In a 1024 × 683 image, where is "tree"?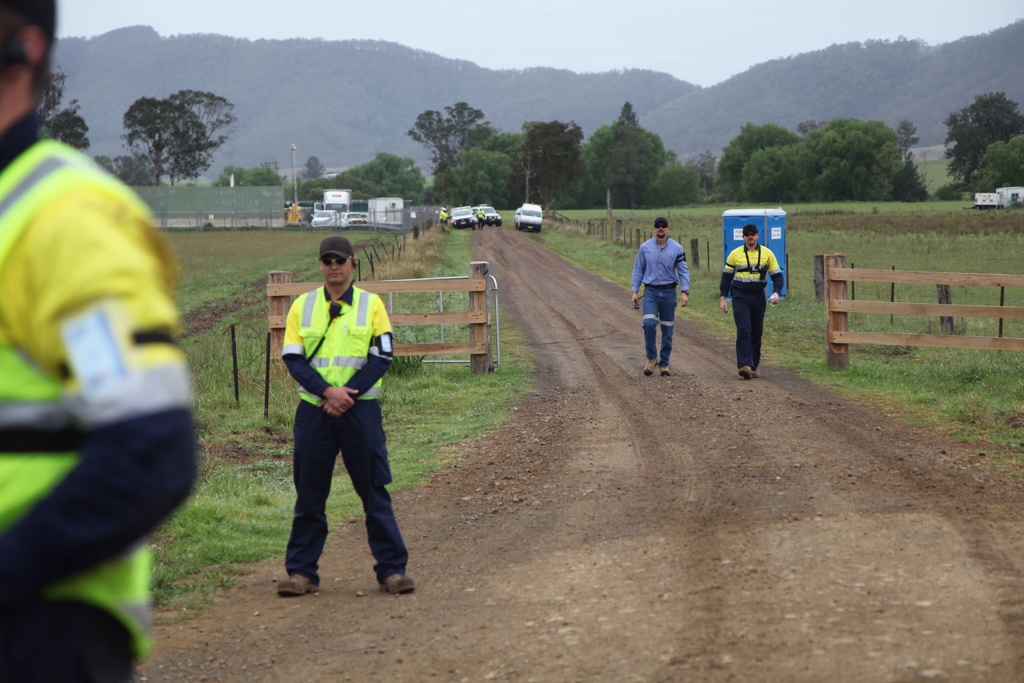
[left=84, top=155, right=168, bottom=210].
